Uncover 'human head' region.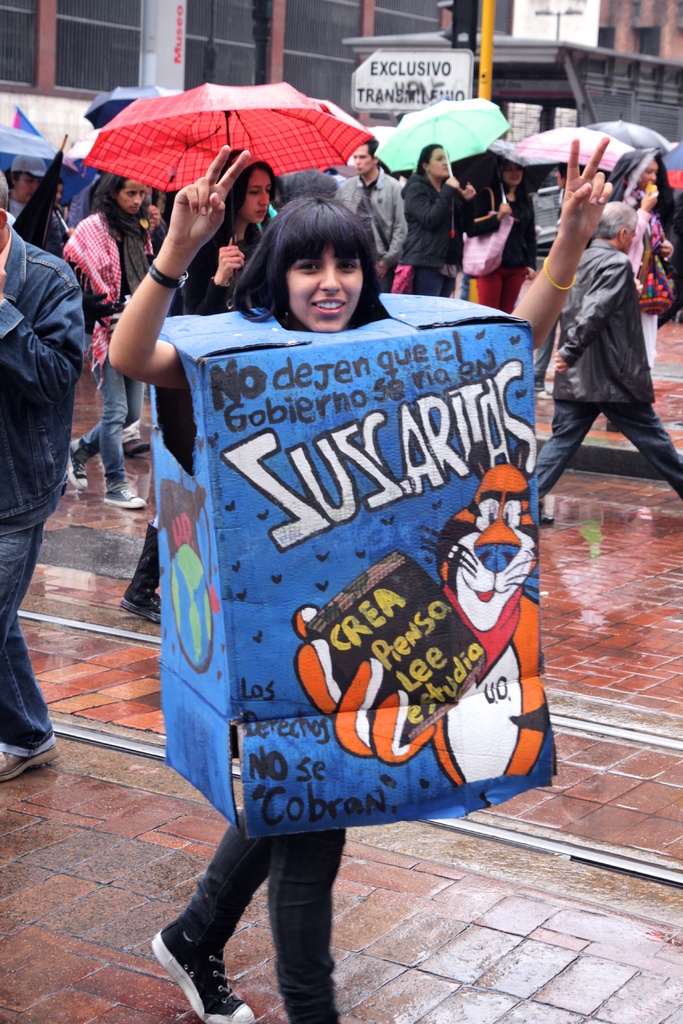
Uncovered: 213:151:276:225.
